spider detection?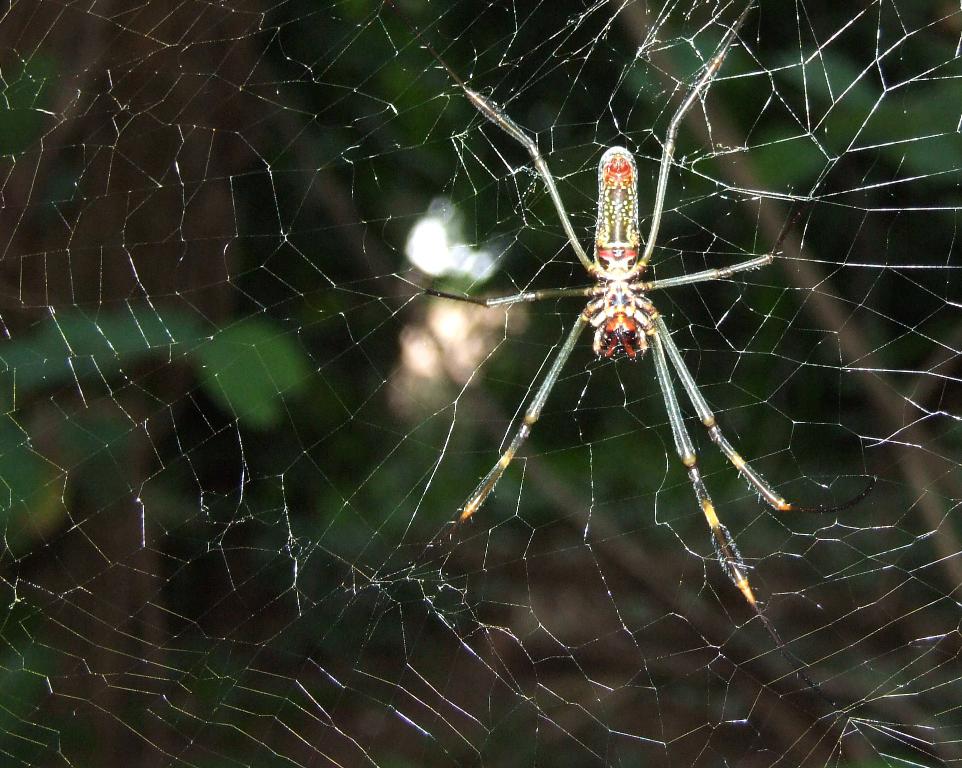
381:27:795:610
